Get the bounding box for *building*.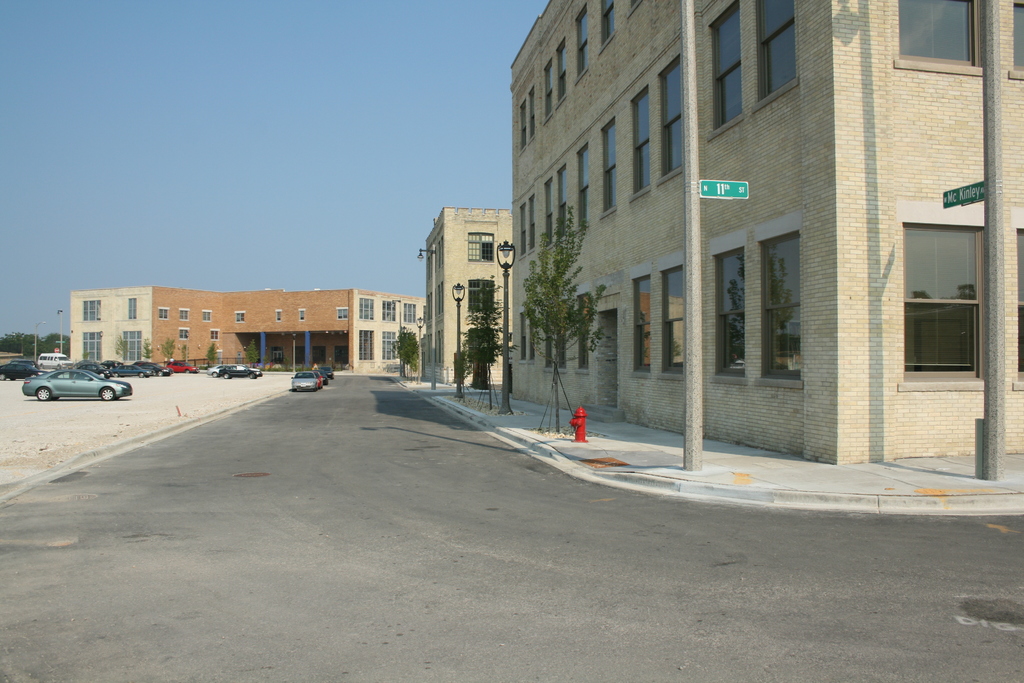
68, 286, 420, 377.
